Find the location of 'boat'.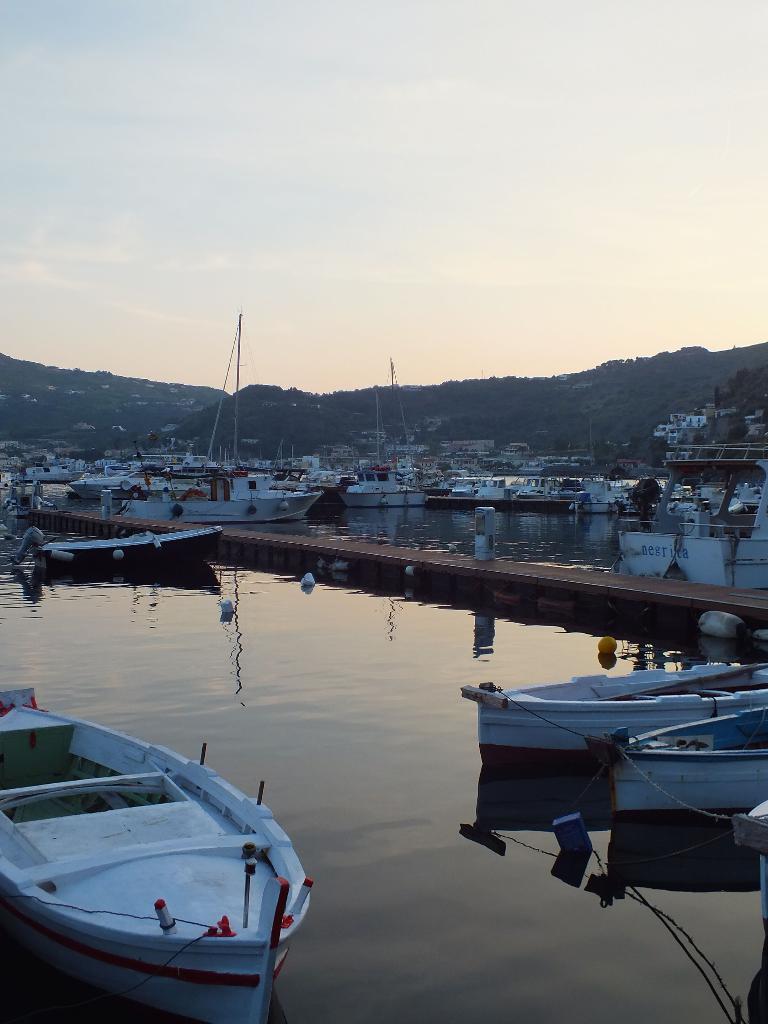
Location: 111:468:319:525.
